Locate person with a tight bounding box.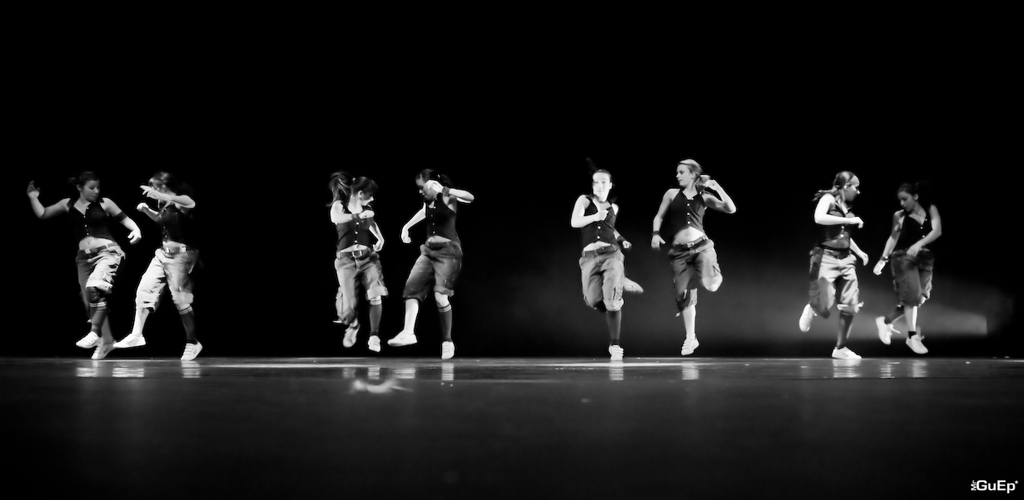
(left=377, top=173, right=467, bottom=354).
